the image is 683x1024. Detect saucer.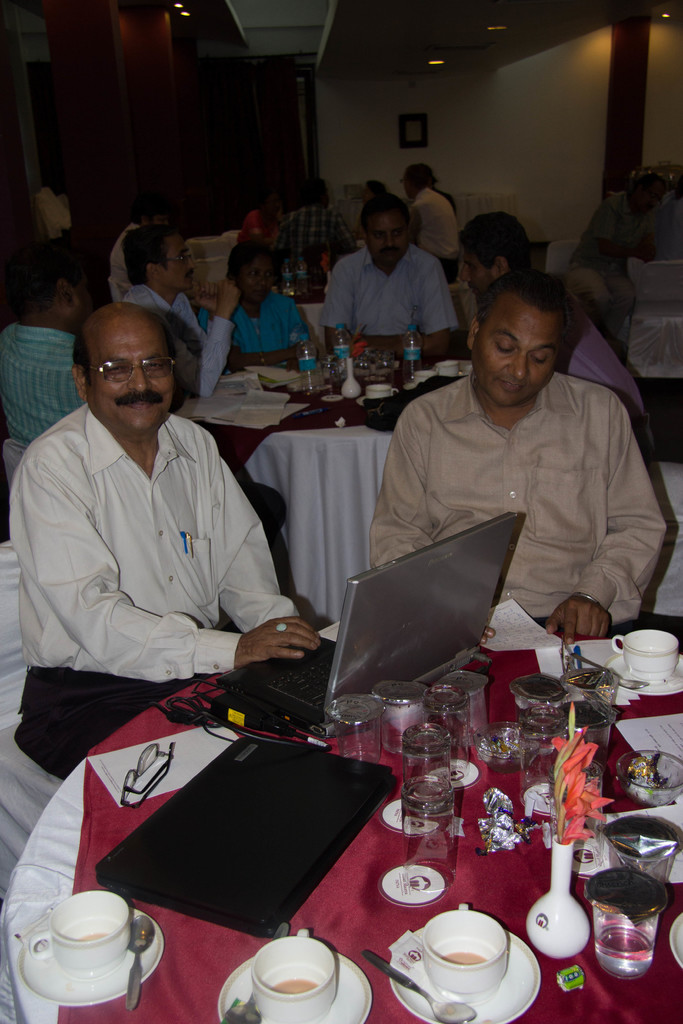
Detection: left=357, top=394, right=365, bottom=406.
